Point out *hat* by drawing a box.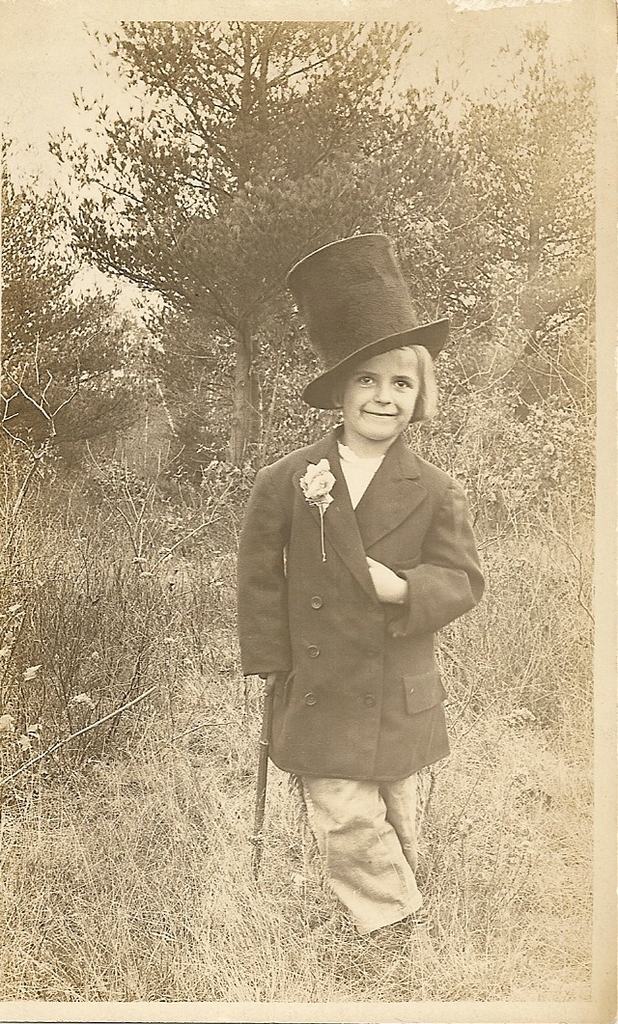
285,234,450,413.
